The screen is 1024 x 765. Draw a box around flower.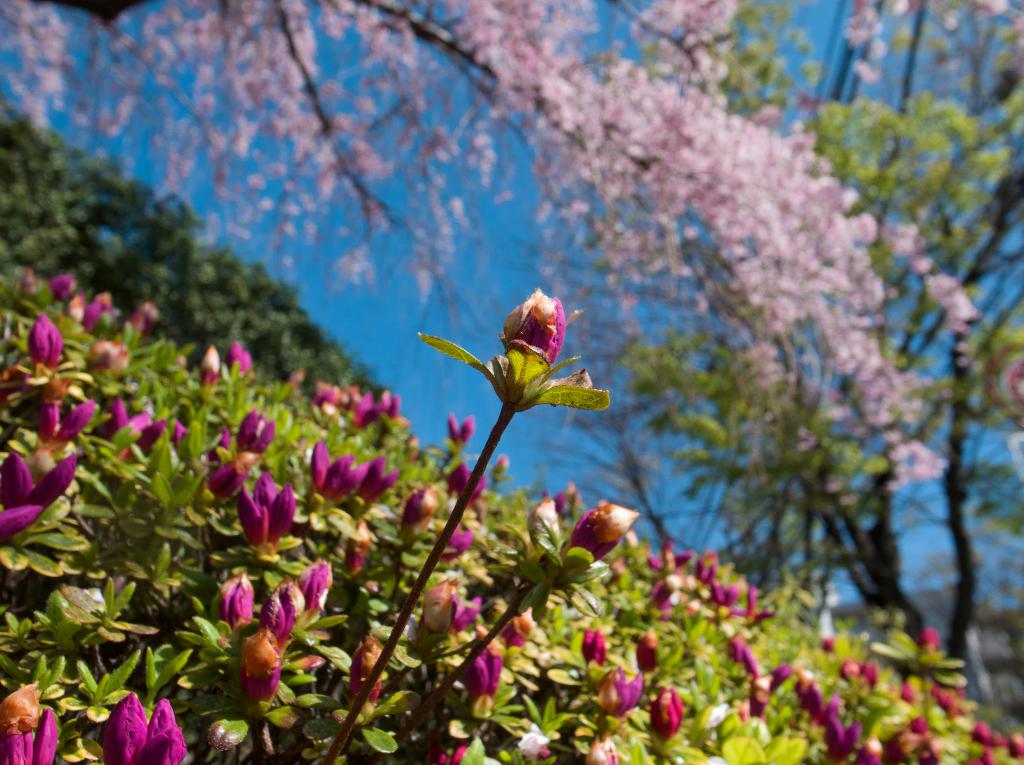
pyautogui.locateOnScreen(262, 571, 300, 654).
